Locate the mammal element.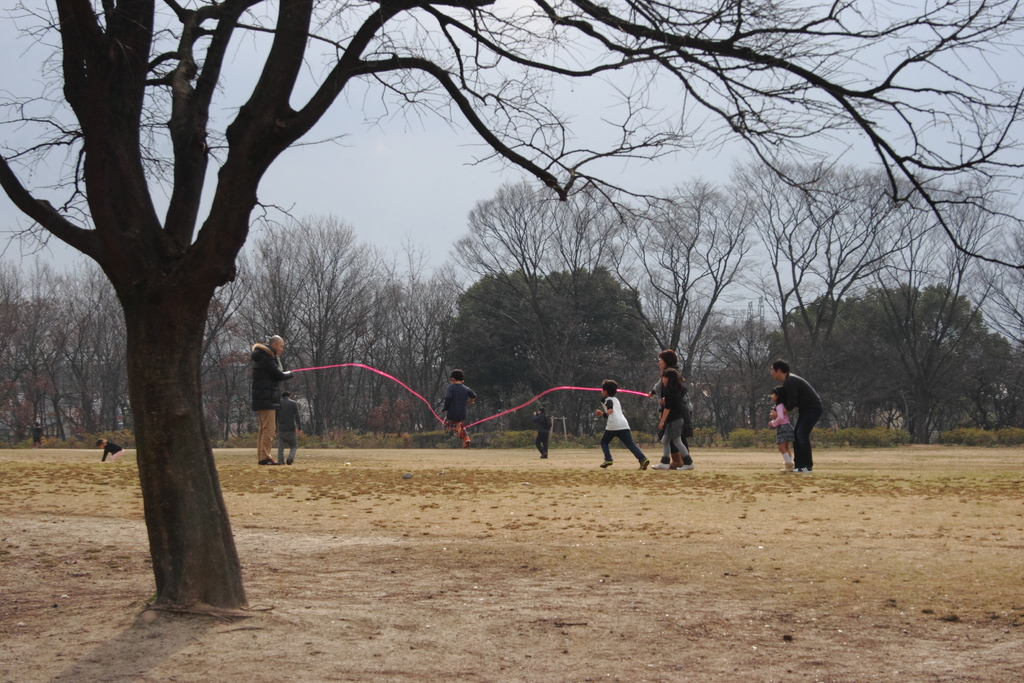
Element bbox: (98,439,127,462).
